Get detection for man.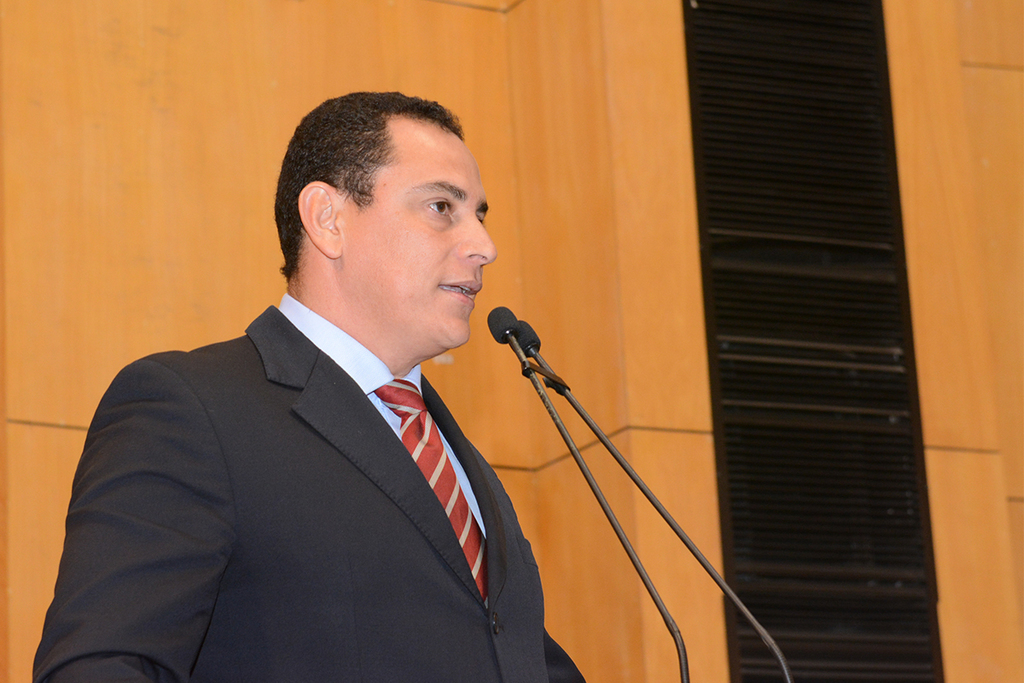
Detection: detection(54, 111, 598, 673).
